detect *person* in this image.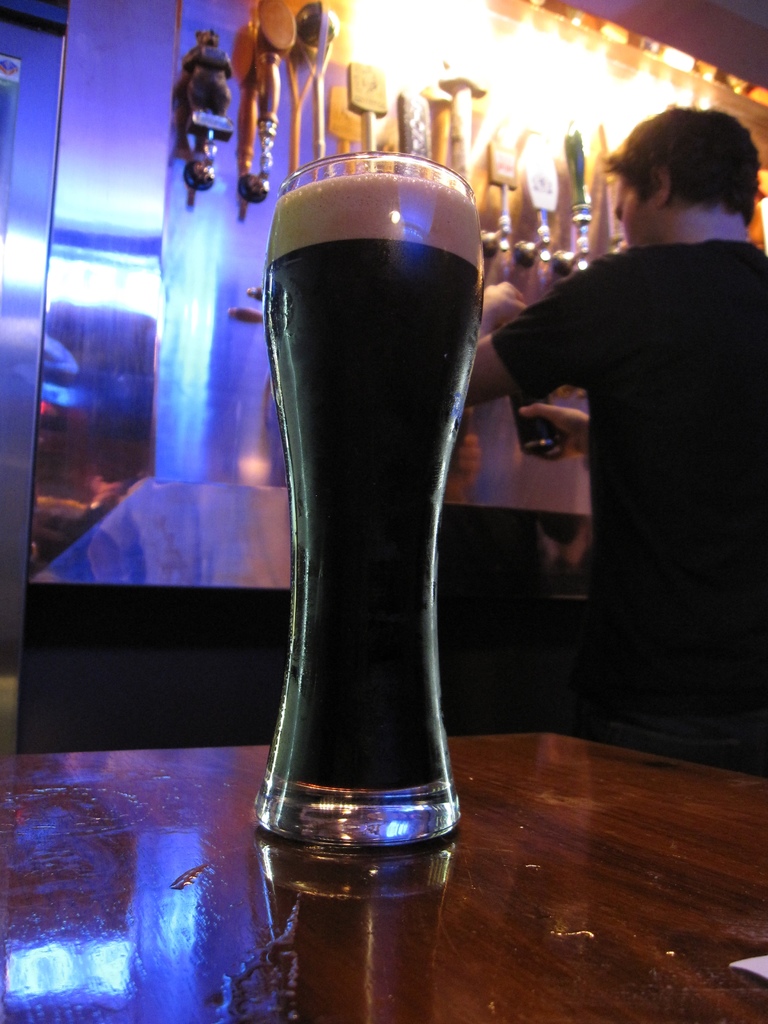
Detection: bbox=(227, 104, 767, 778).
